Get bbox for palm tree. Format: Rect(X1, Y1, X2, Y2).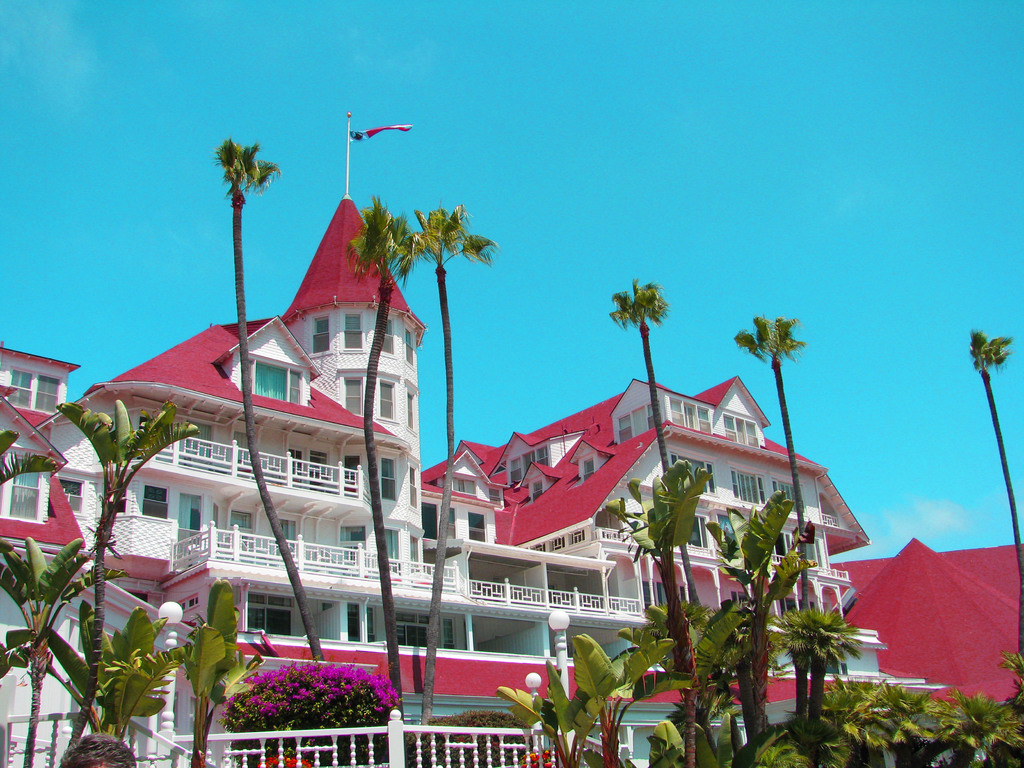
Rect(957, 322, 1020, 688).
